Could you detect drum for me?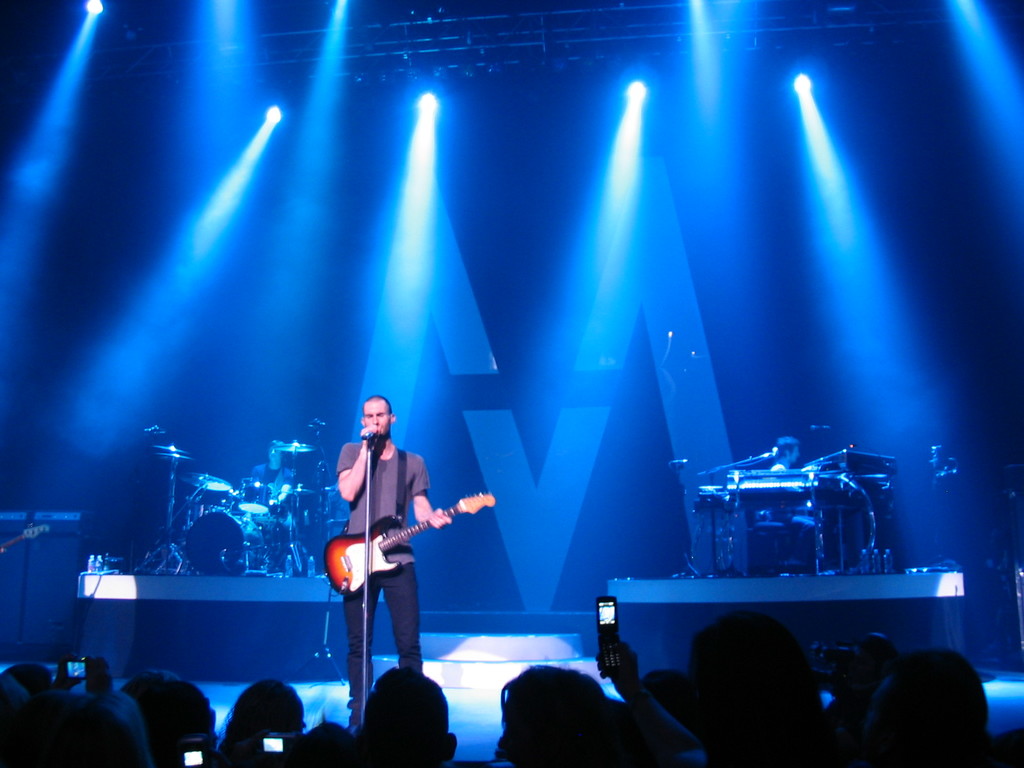
Detection result: (x1=184, y1=509, x2=266, y2=575).
